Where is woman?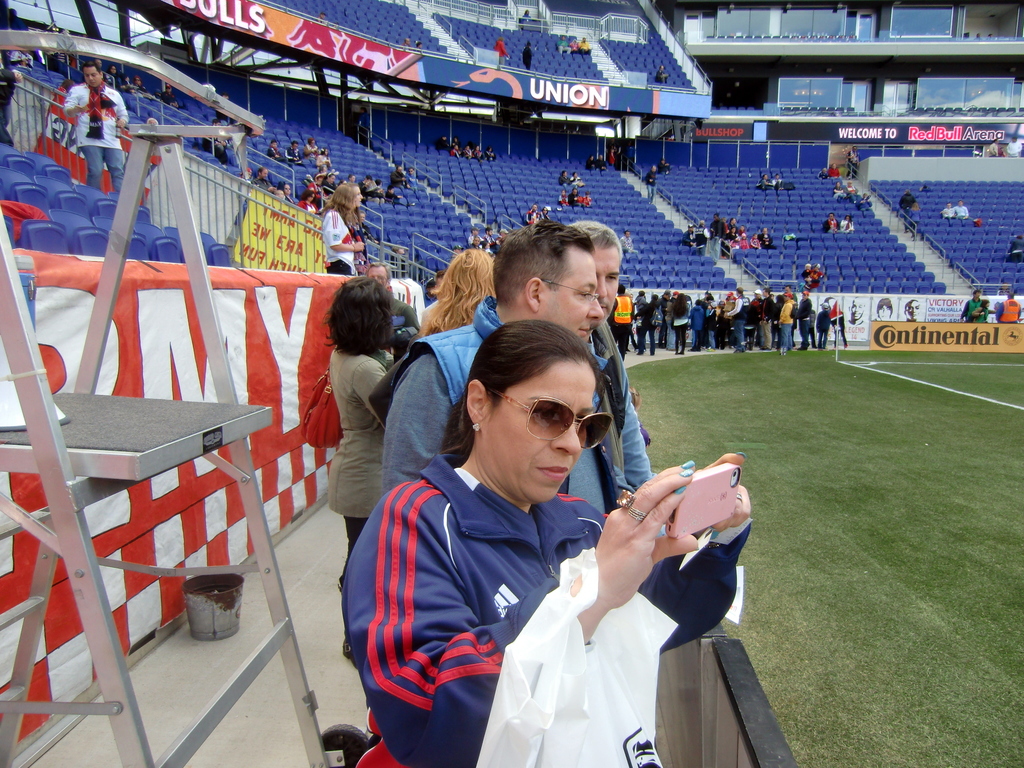
[402, 323, 710, 767].
